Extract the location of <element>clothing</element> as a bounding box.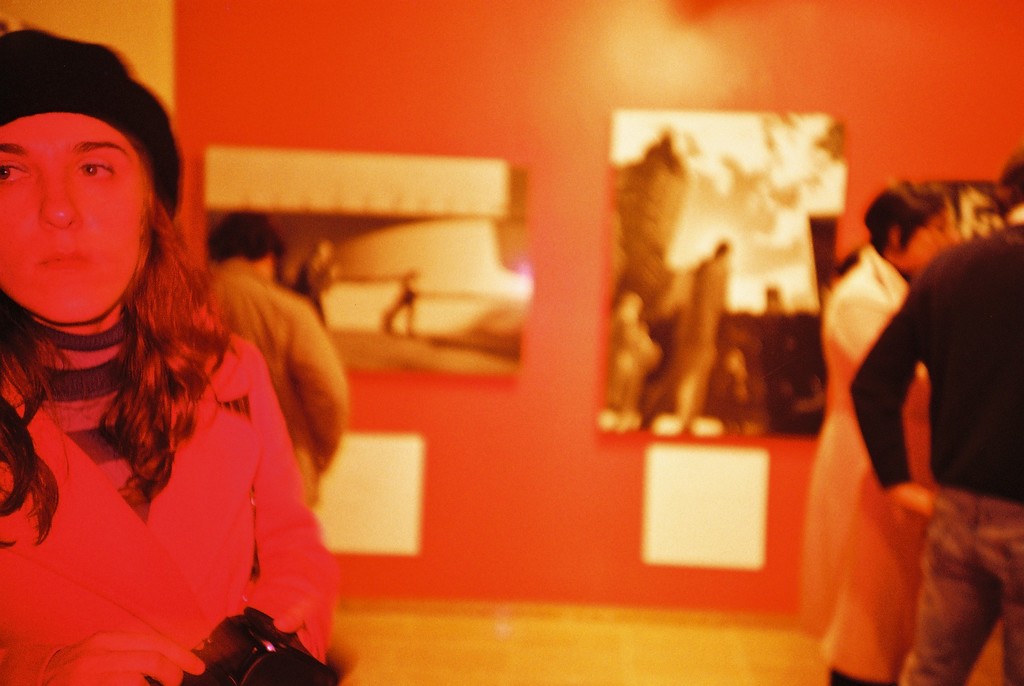
(left=849, top=223, right=1023, bottom=685).
